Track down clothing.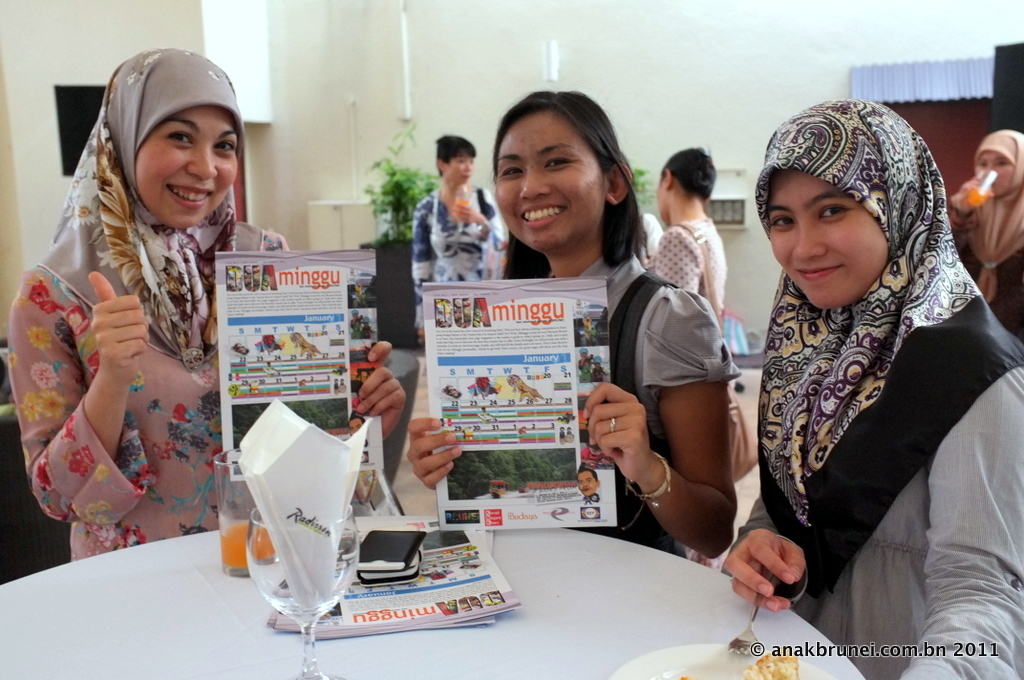
Tracked to 642,206,664,254.
